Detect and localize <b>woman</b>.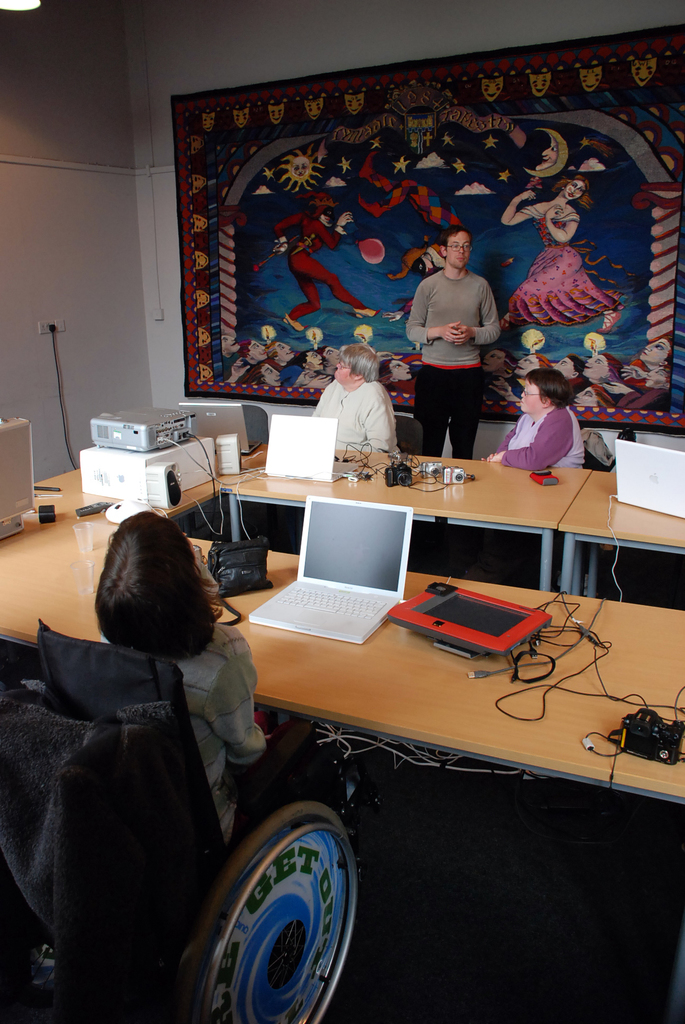
Localized at select_region(501, 175, 622, 335).
